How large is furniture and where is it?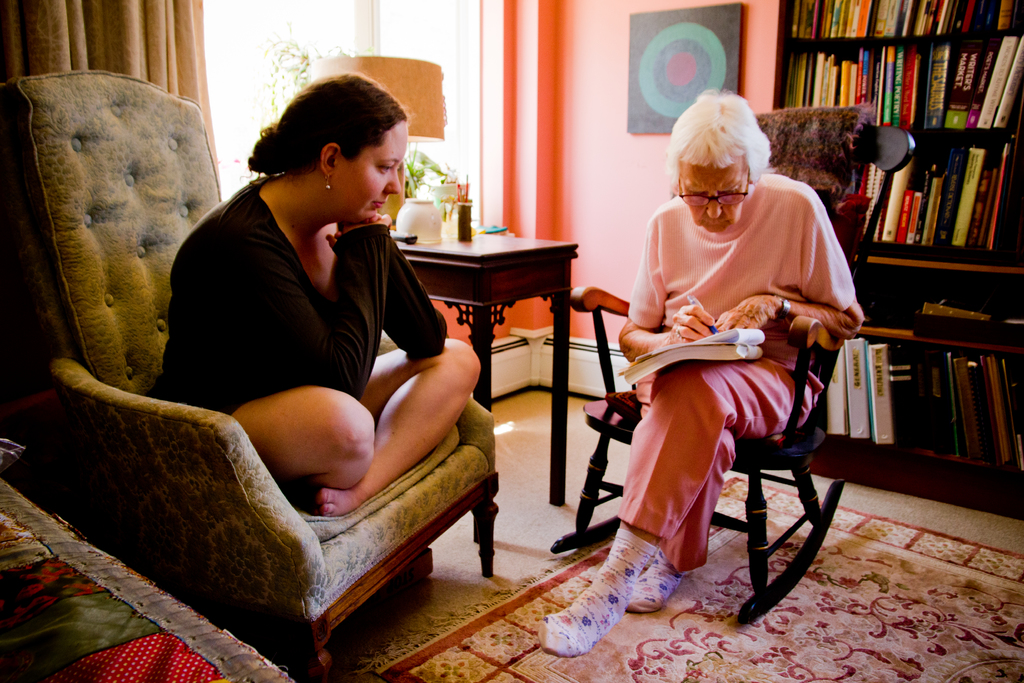
Bounding box: box=[0, 439, 296, 682].
